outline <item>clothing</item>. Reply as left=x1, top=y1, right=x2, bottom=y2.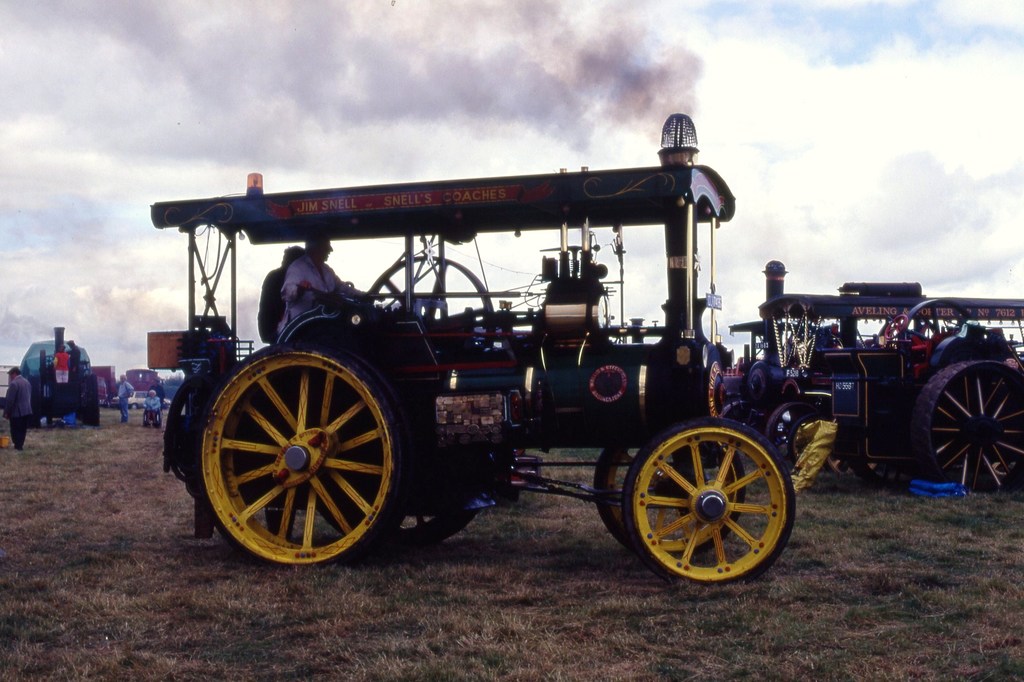
left=283, top=256, right=346, bottom=331.
